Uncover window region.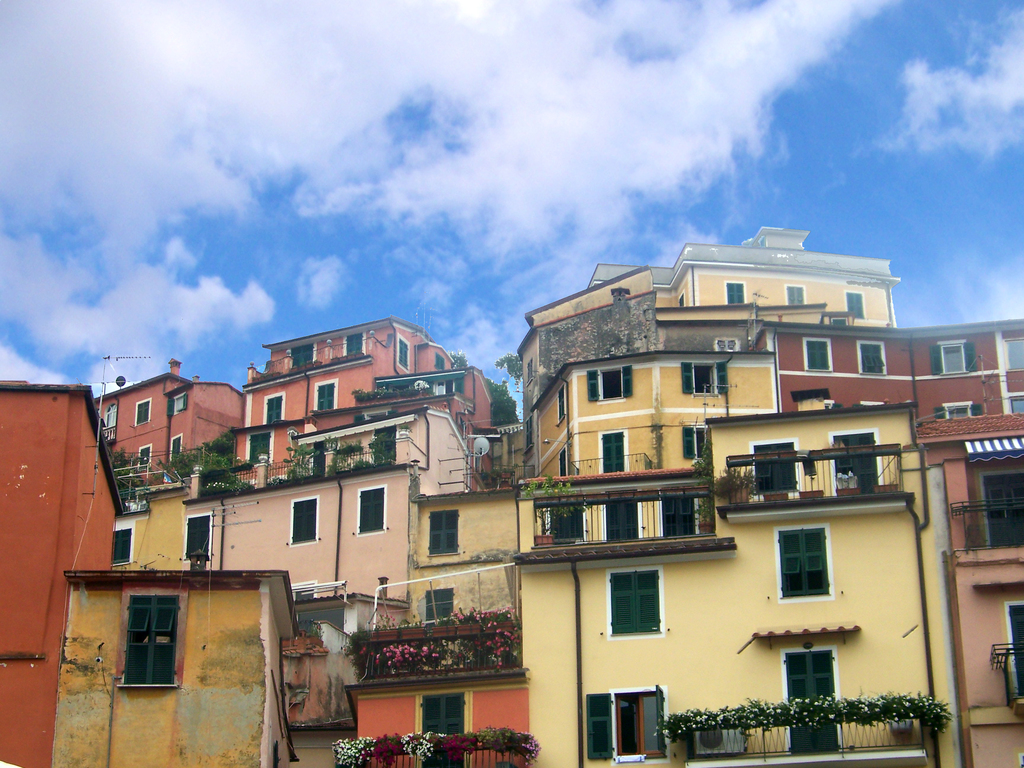
Uncovered: {"left": 264, "top": 401, "right": 285, "bottom": 423}.
